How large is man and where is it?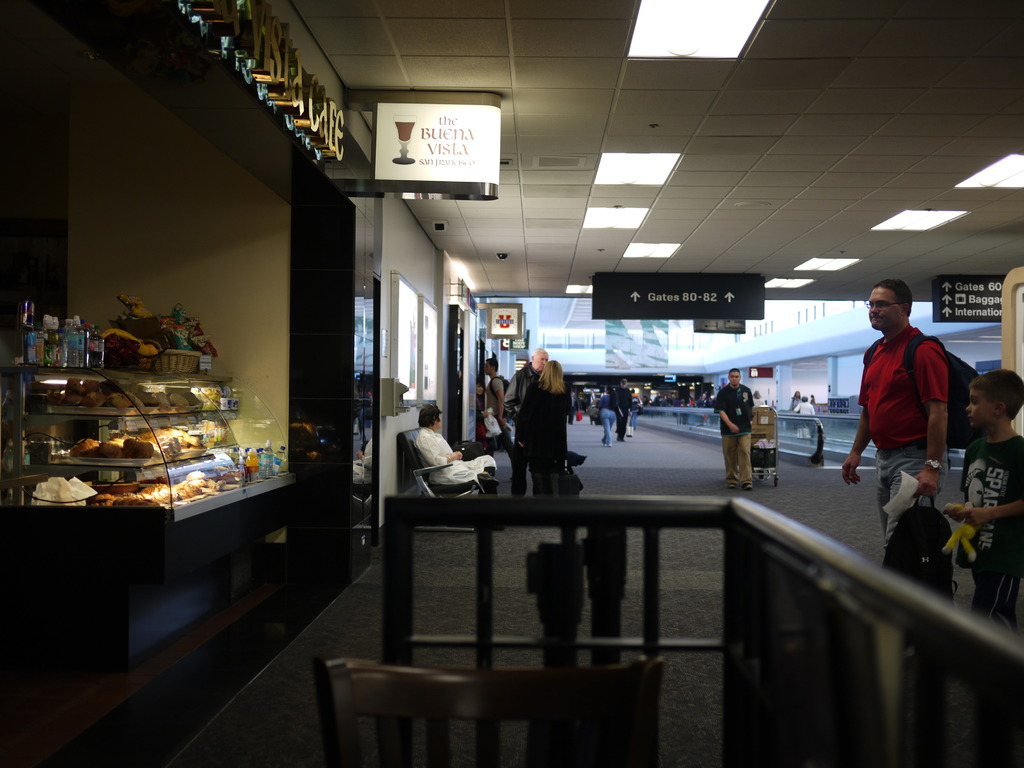
Bounding box: l=835, t=281, r=952, b=557.
